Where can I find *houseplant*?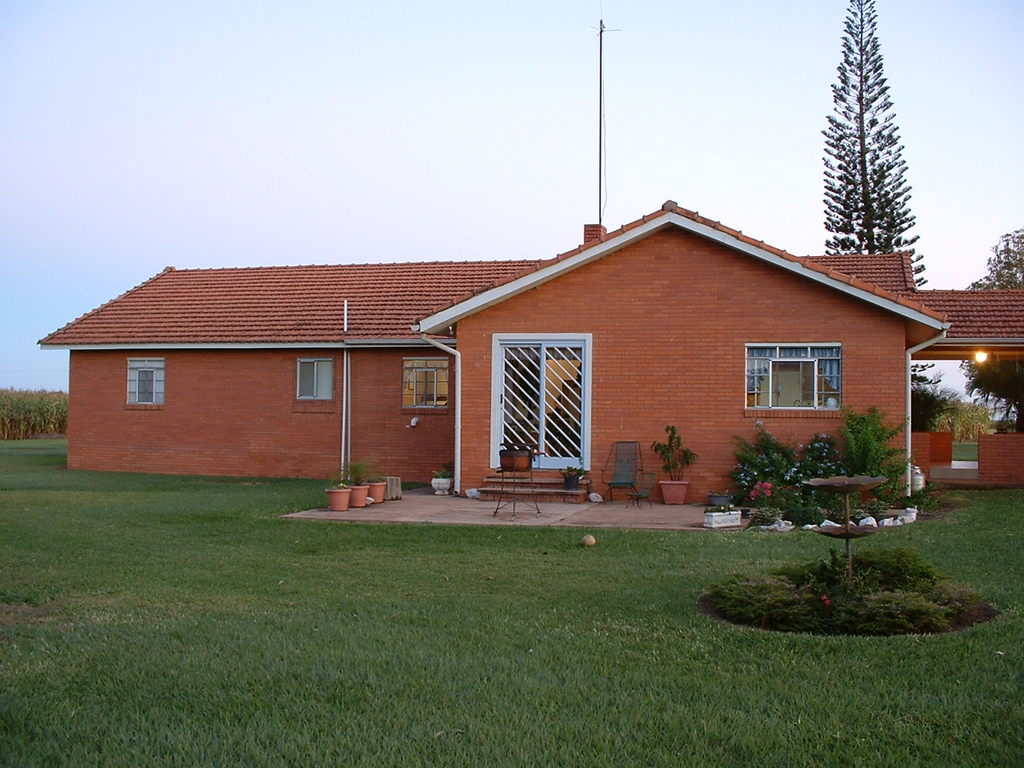
You can find it at 647 421 701 503.
